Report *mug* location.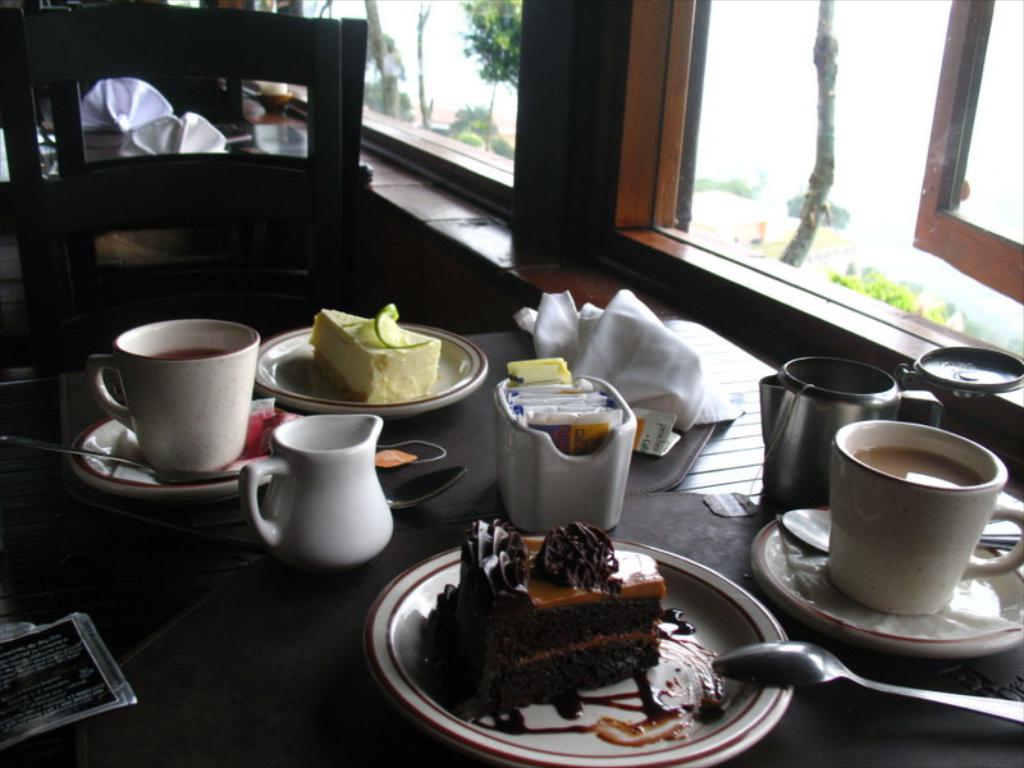
Report: pyautogui.locateOnScreen(826, 419, 1023, 618).
